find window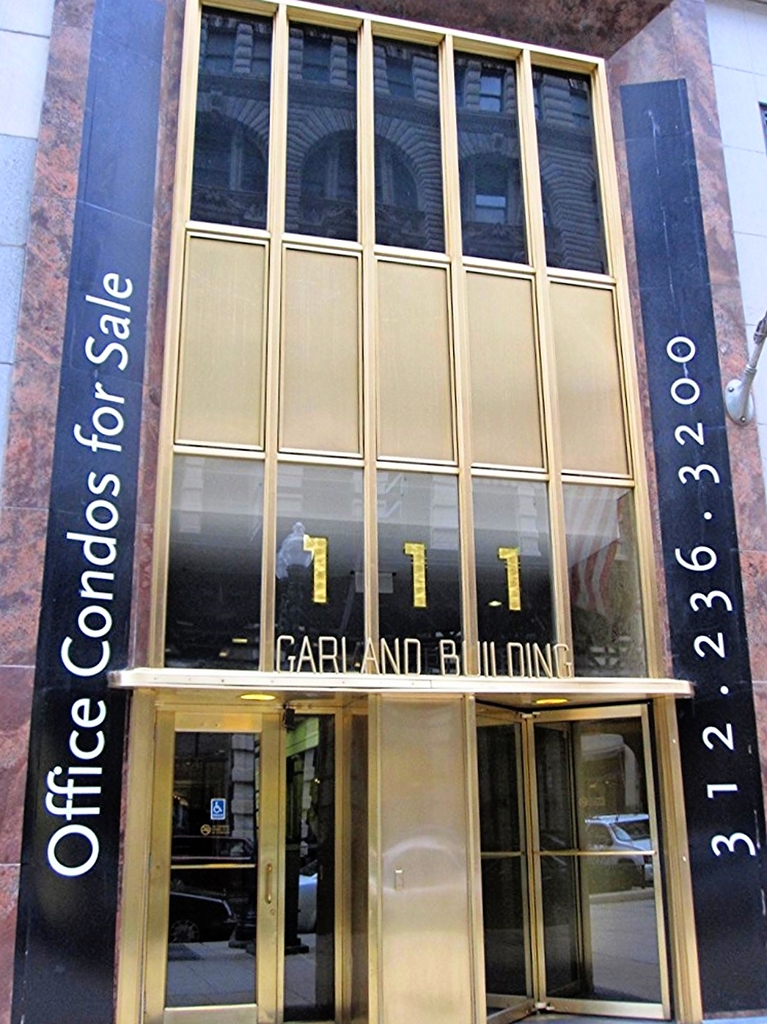
bbox=[451, 43, 521, 268]
